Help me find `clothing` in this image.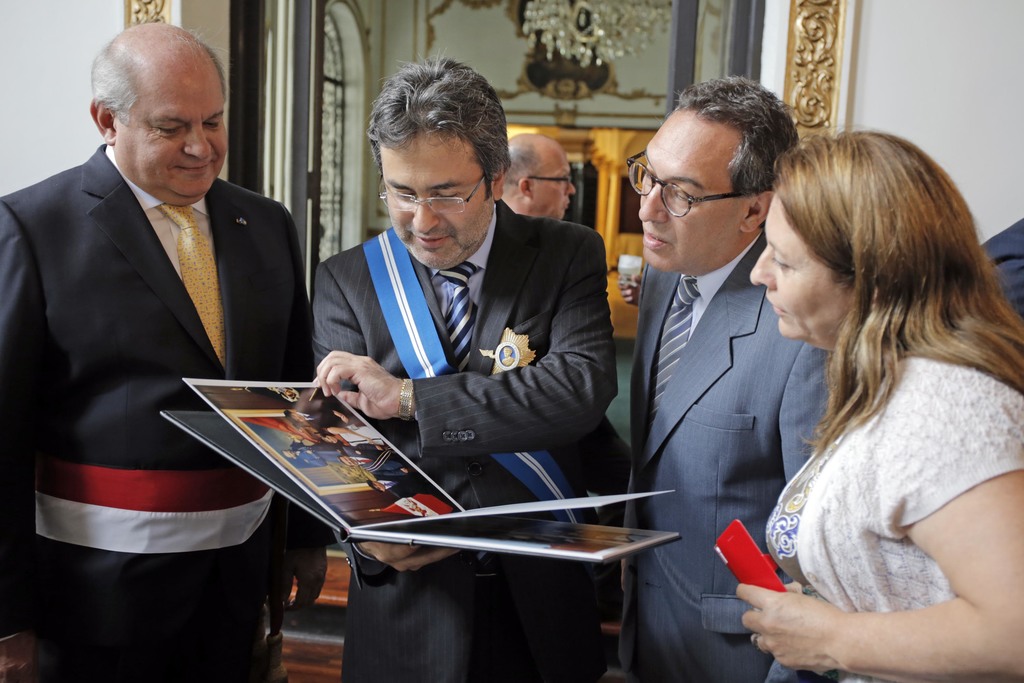
Found it: (739,246,1021,672).
